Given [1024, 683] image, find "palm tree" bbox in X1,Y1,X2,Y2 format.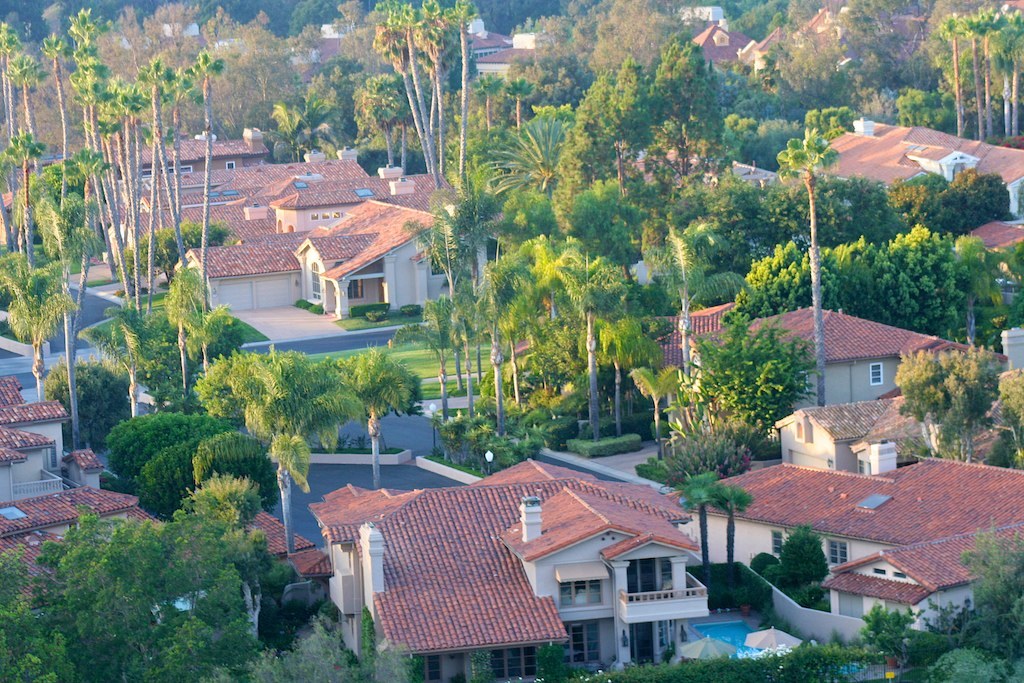
938,8,970,151.
